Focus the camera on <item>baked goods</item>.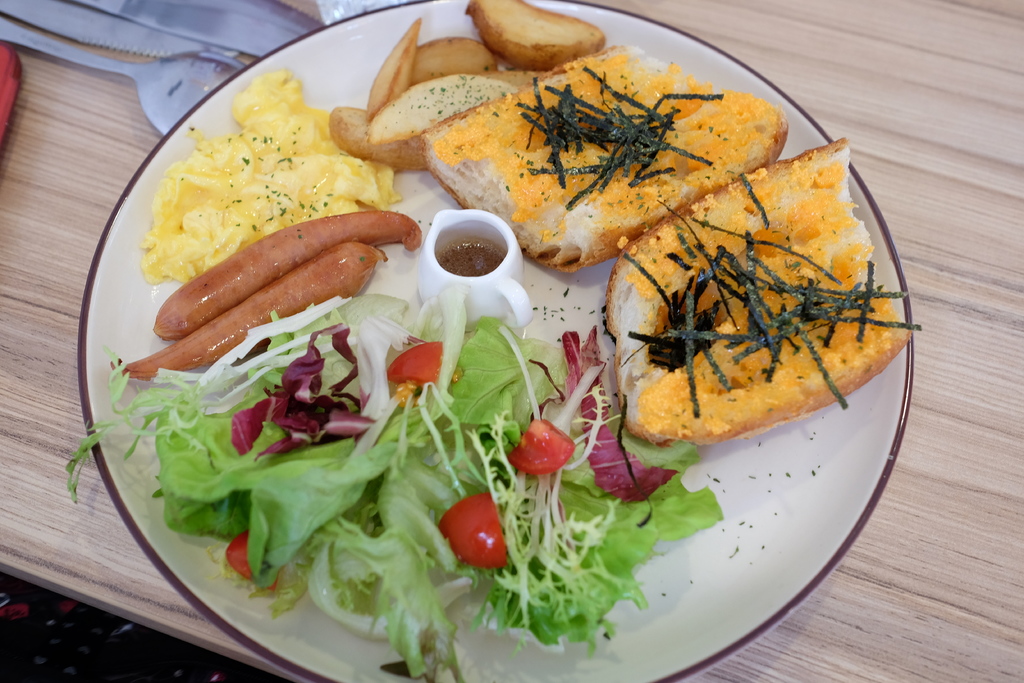
Focus region: locate(417, 44, 788, 280).
